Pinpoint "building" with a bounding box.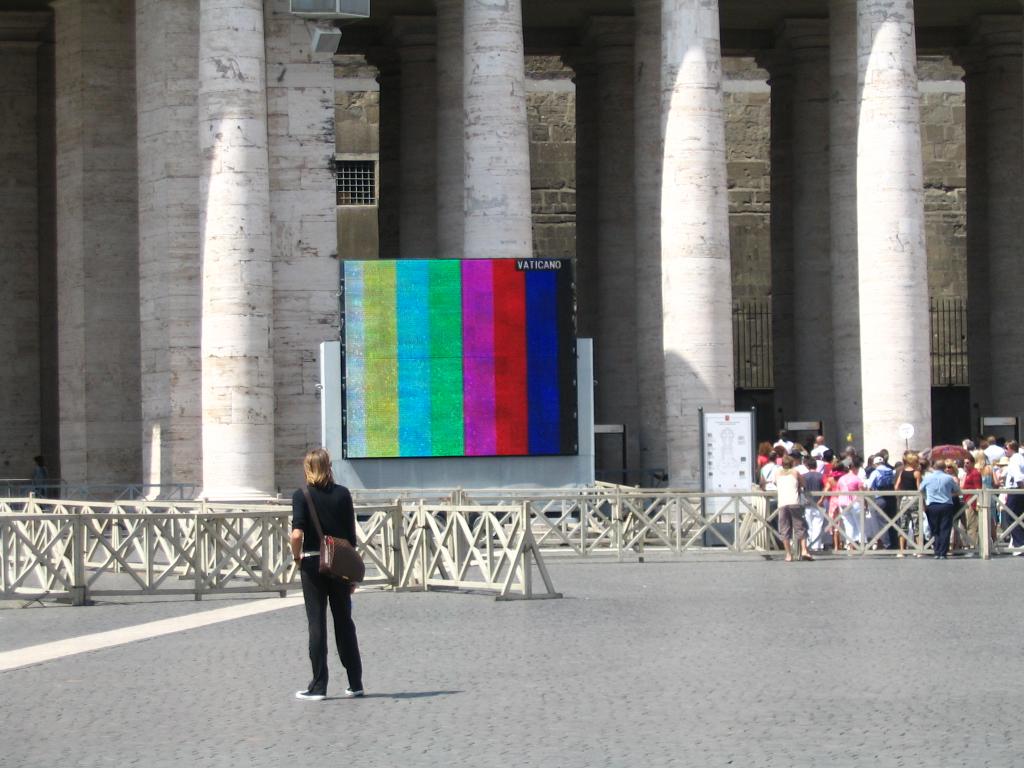
<bbox>0, 0, 1023, 562</bbox>.
